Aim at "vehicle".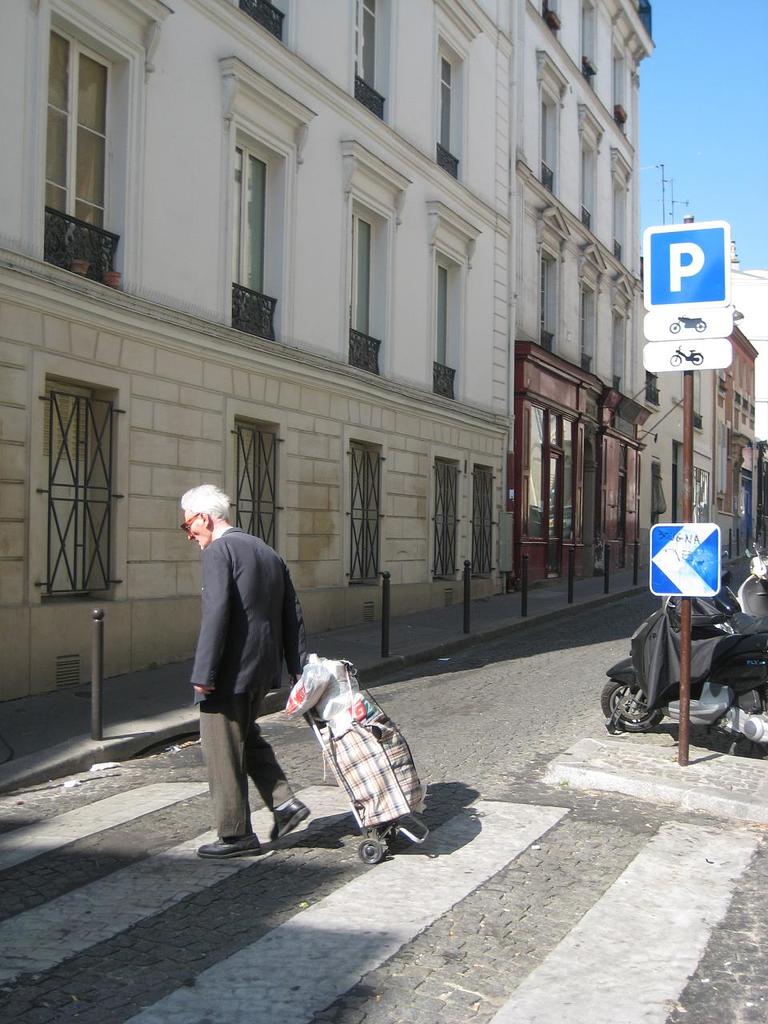
Aimed at <region>594, 590, 767, 748</region>.
